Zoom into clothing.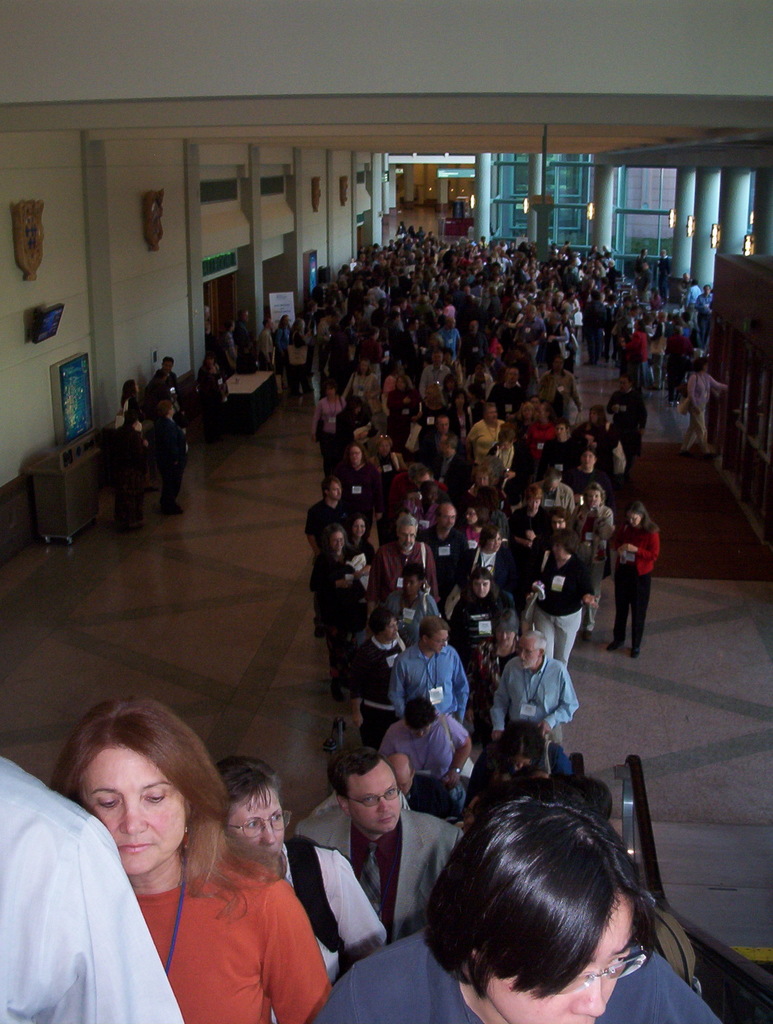
Zoom target: box=[389, 582, 437, 633].
